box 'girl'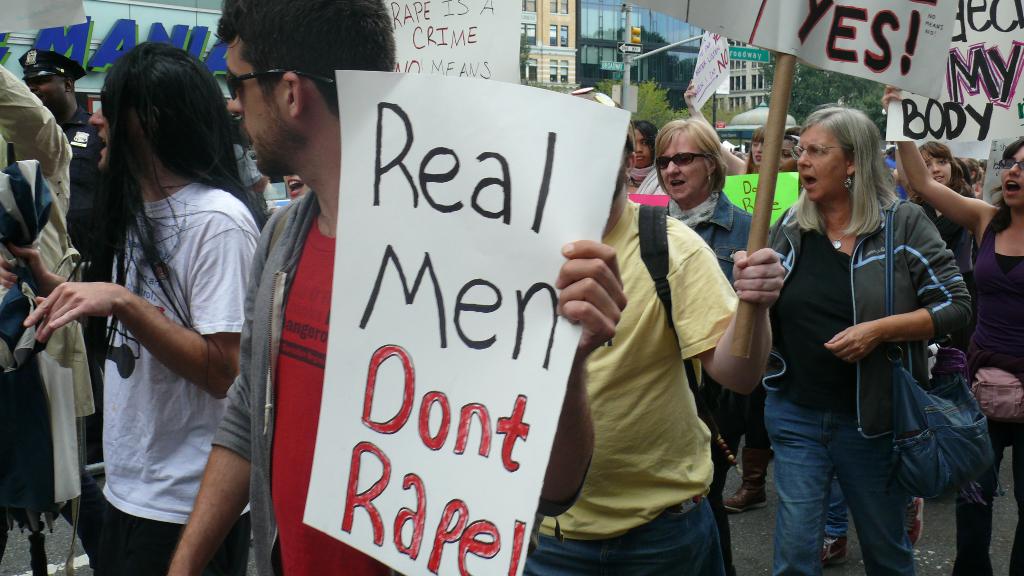
pyautogui.locateOnScreen(760, 106, 968, 563)
